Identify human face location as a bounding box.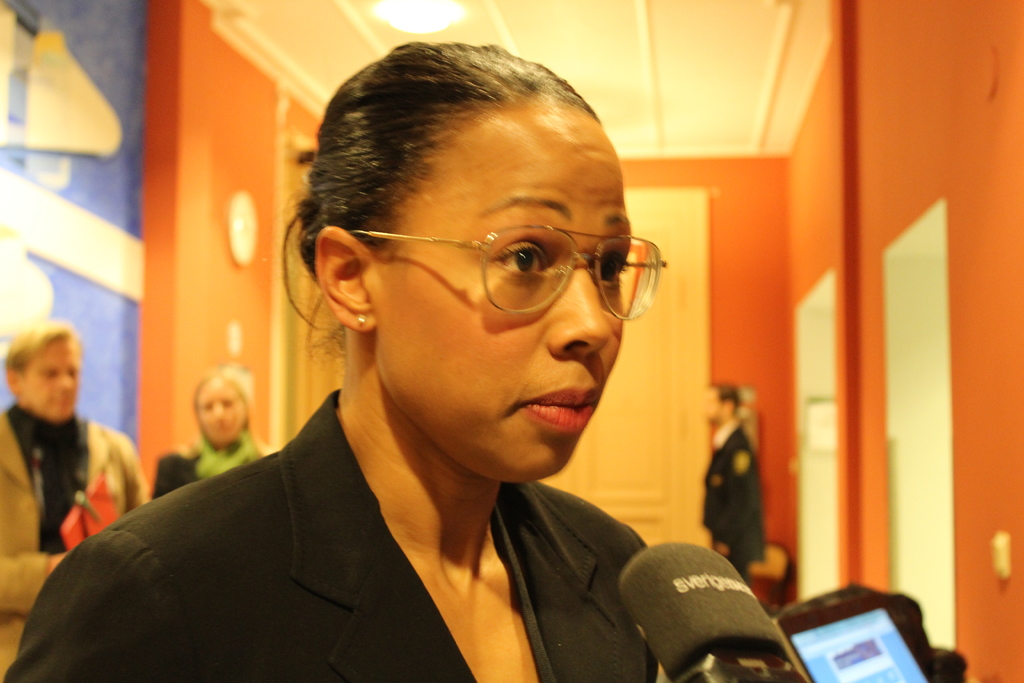
[left=22, top=344, right=82, bottom=418].
